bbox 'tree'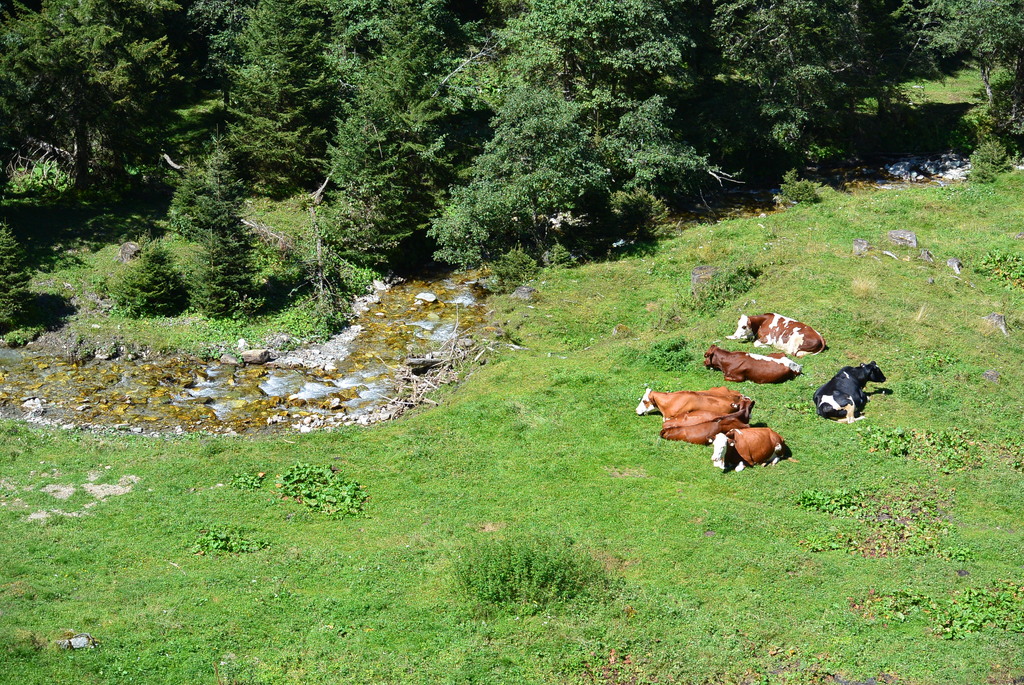
box=[328, 0, 434, 74]
